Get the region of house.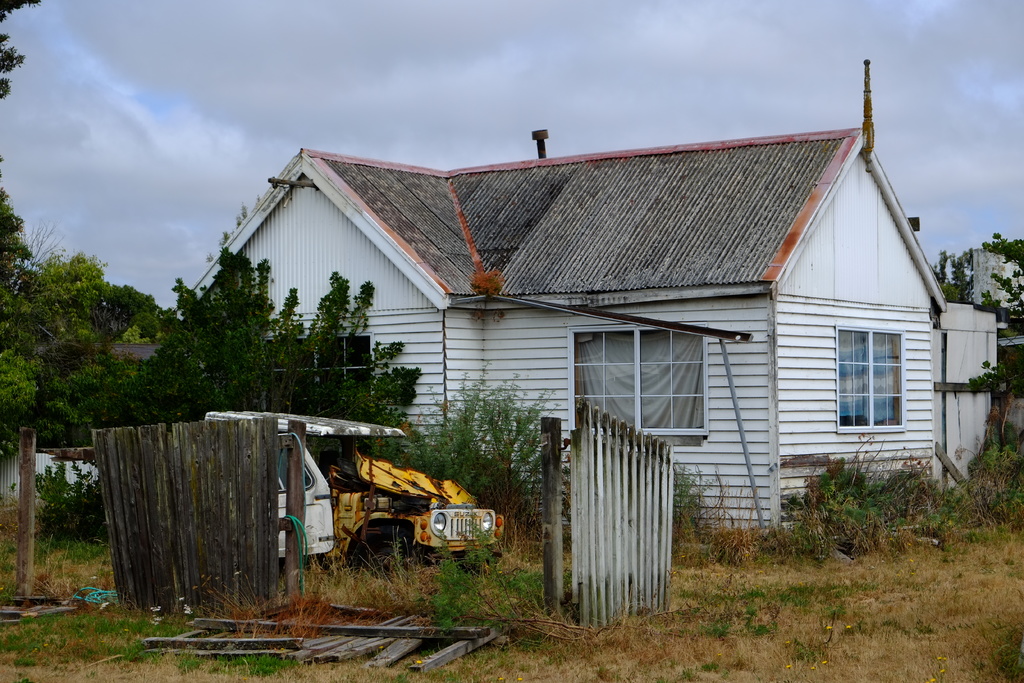
region(163, 126, 1001, 543).
